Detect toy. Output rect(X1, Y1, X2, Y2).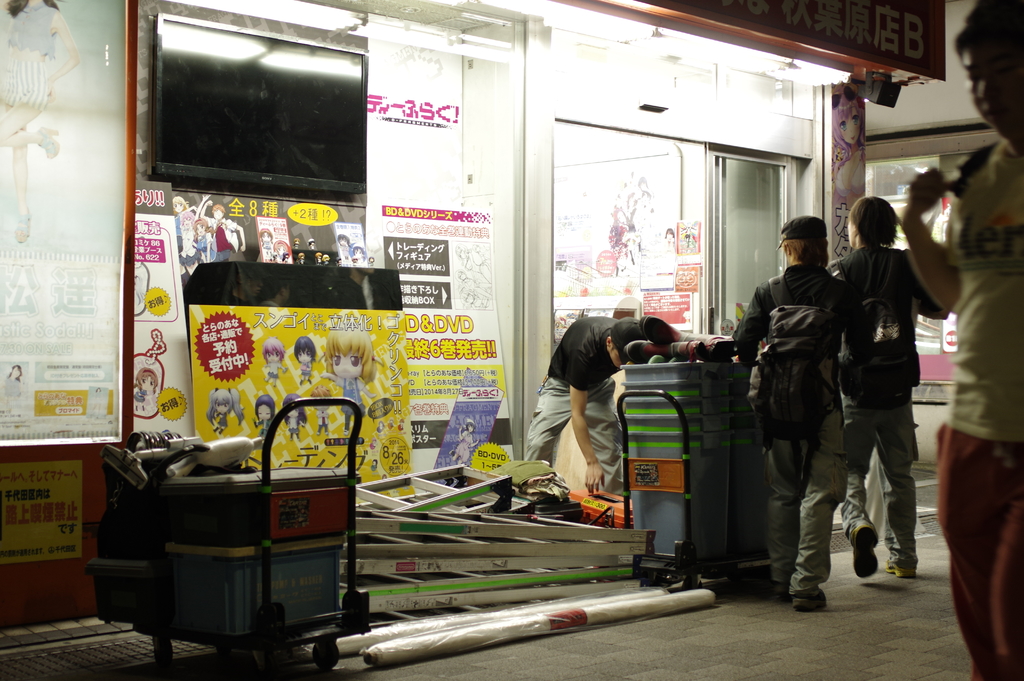
rect(335, 227, 353, 252).
